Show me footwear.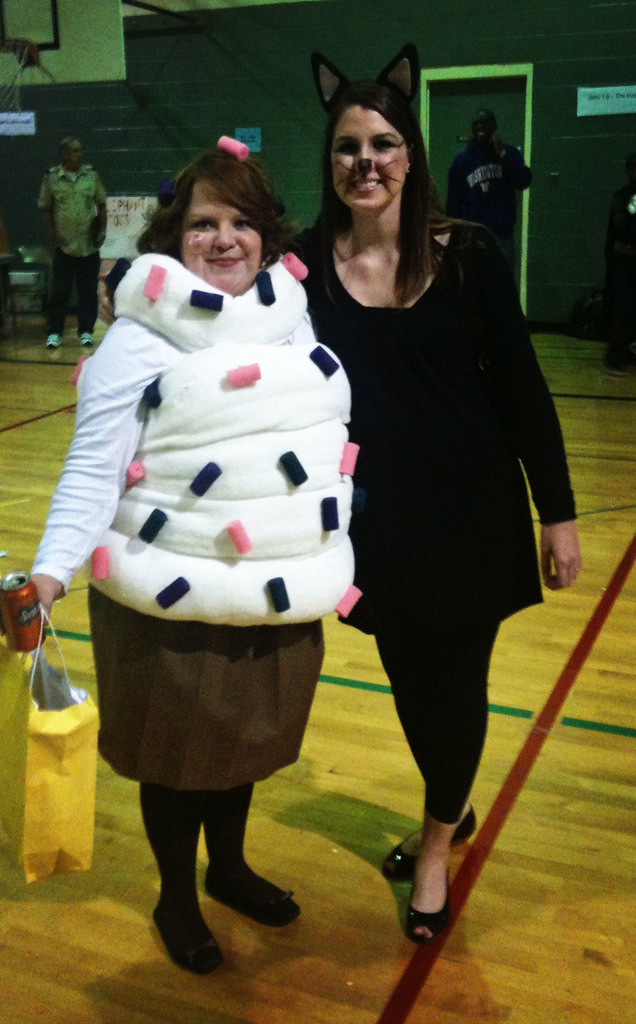
footwear is here: 47,332,65,349.
